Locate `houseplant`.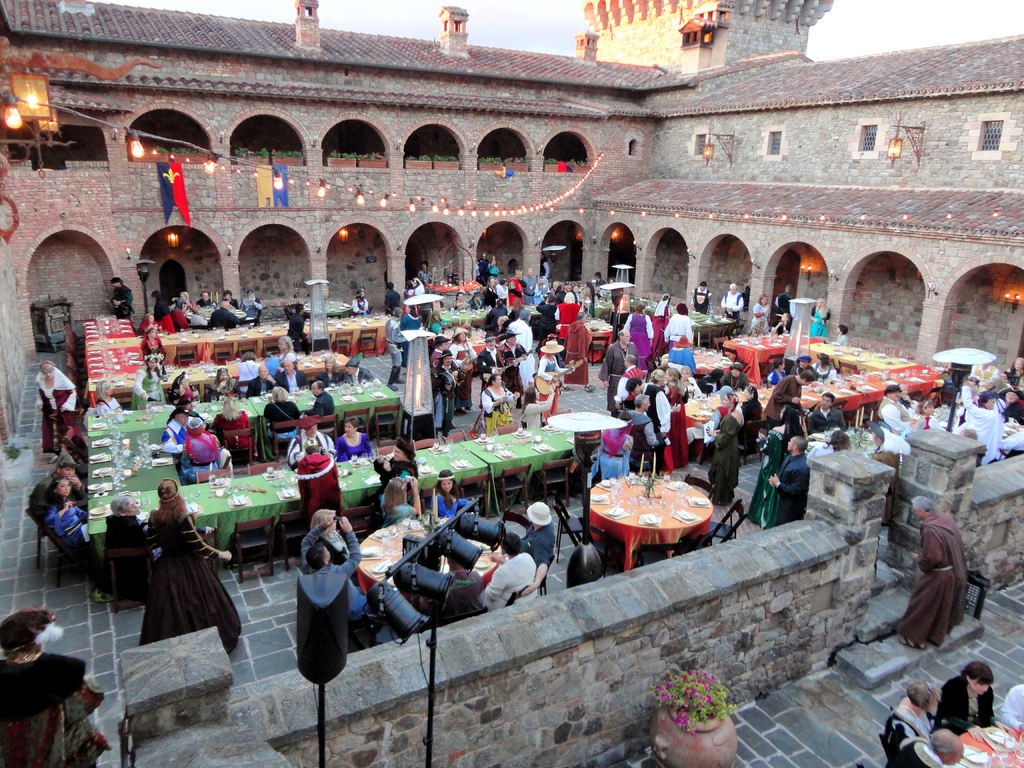
Bounding box: x1=538 y1=153 x2=561 y2=168.
